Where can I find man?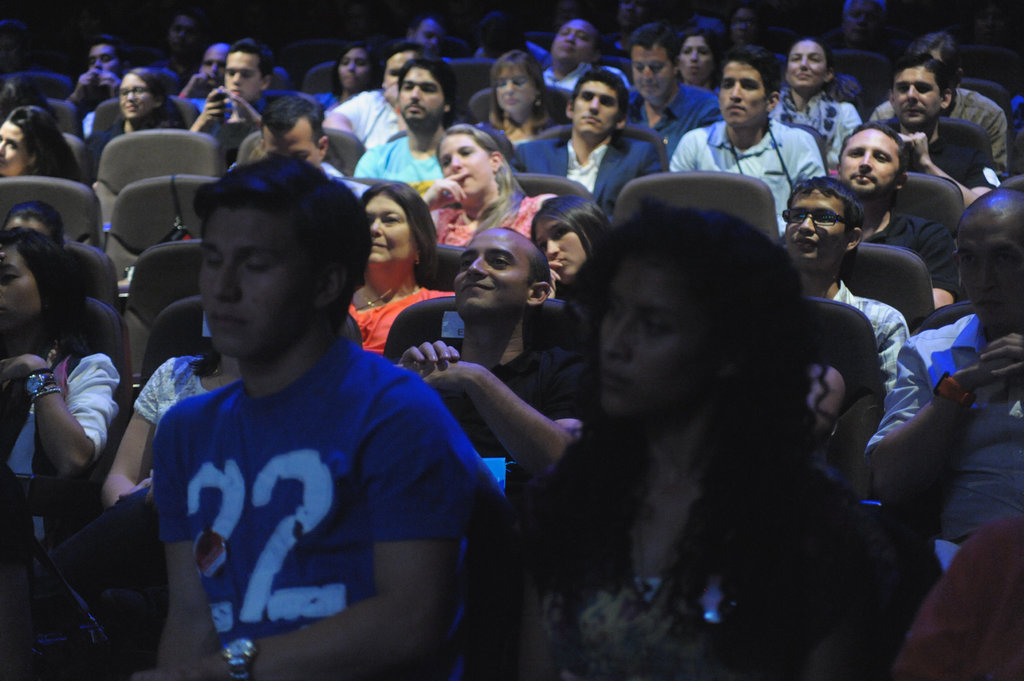
You can find it at [666, 40, 827, 238].
